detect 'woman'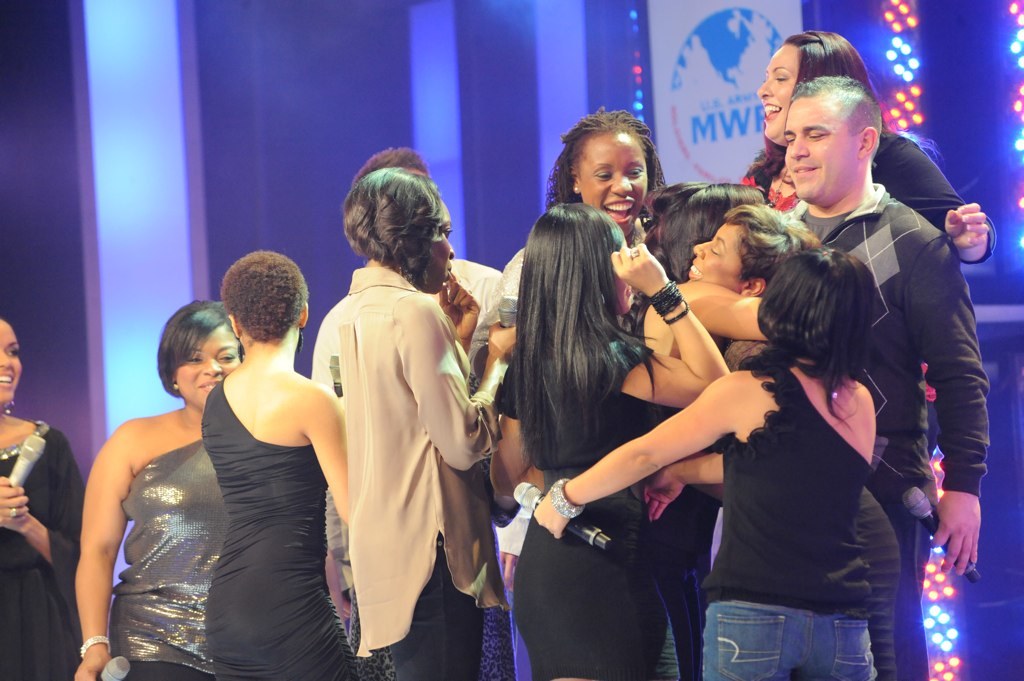
Rect(0, 317, 86, 680)
